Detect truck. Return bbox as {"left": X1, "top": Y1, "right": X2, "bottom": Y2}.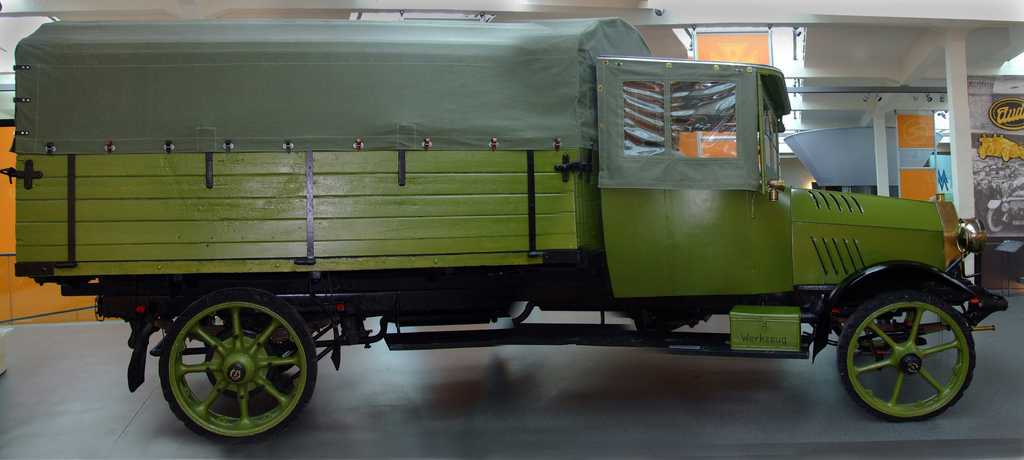
{"left": 0, "top": 24, "right": 1000, "bottom": 435}.
